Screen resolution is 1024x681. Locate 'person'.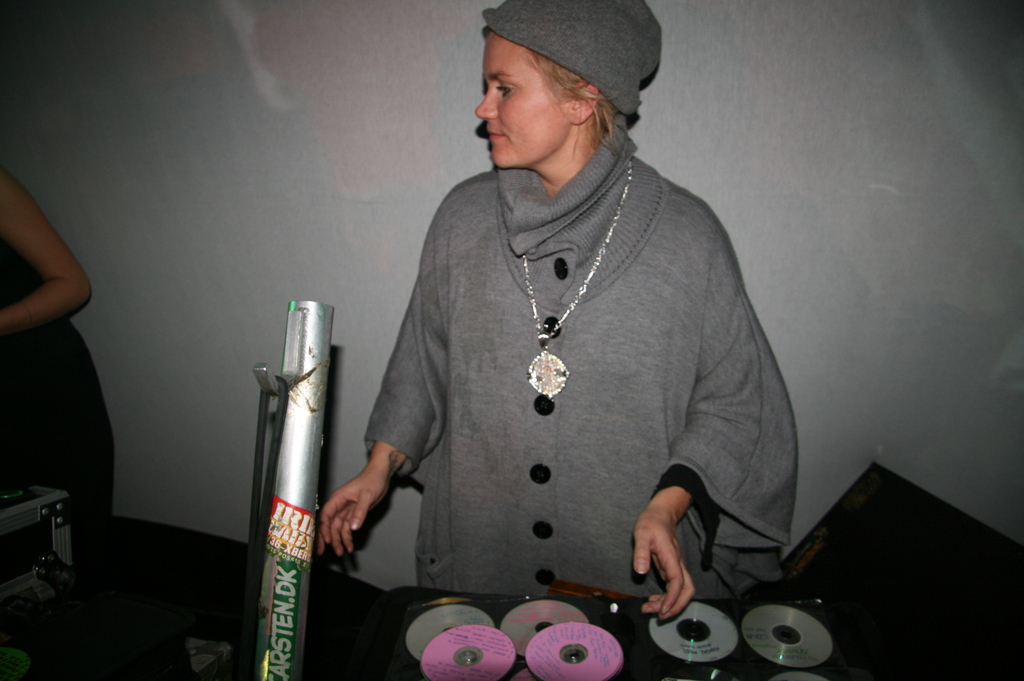
[x1=300, y1=0, x2=809, y2=659].
